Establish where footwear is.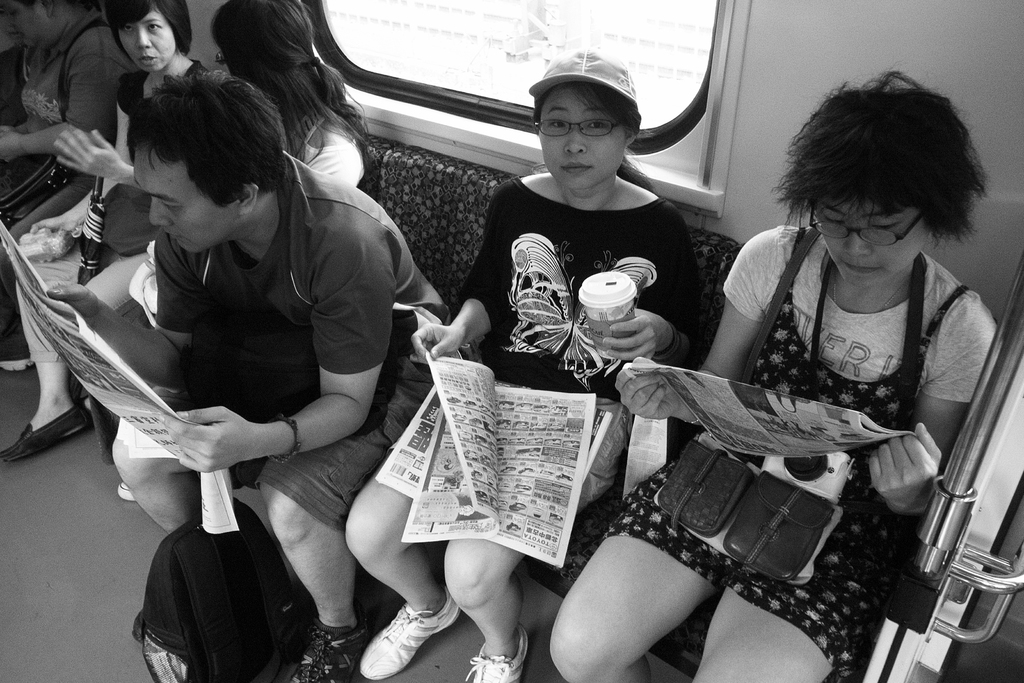
Established at bbox=[357, 589, 461, 682].
